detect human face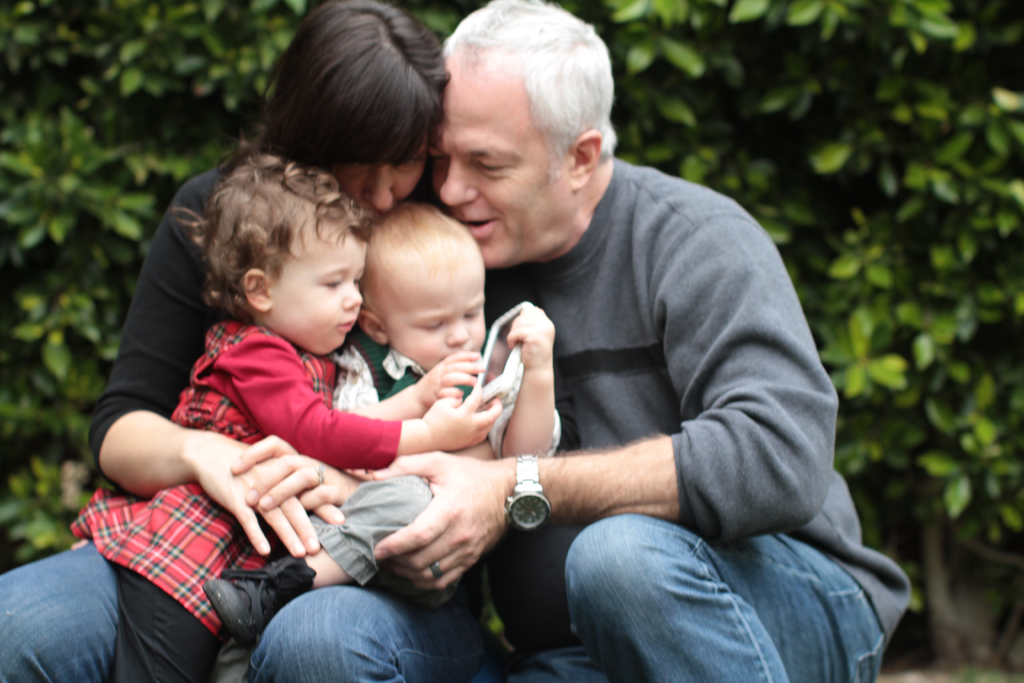
select_region(312, 140, 428, 223)
